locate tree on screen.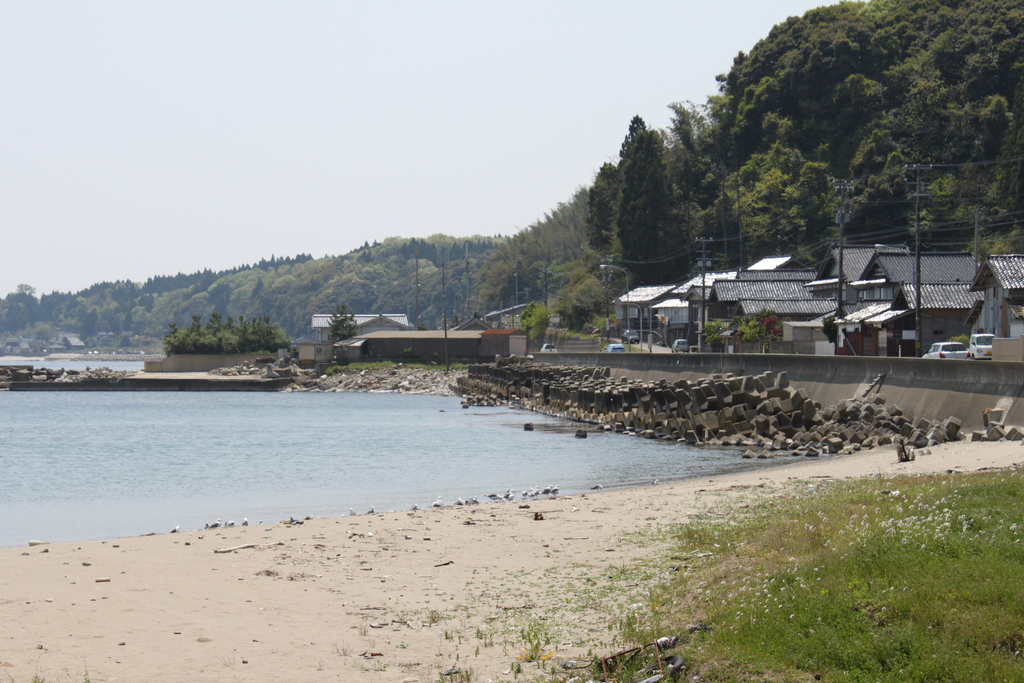
On screen at <box>529,304,555,344</box>.
